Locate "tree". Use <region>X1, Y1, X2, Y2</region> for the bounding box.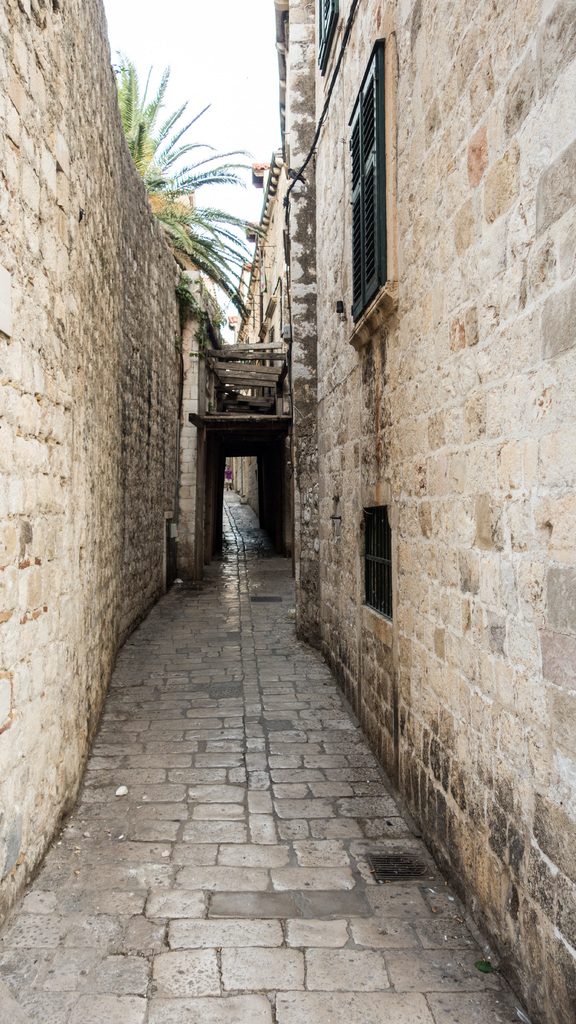
<region>111, 44, 263, 316</region>.
